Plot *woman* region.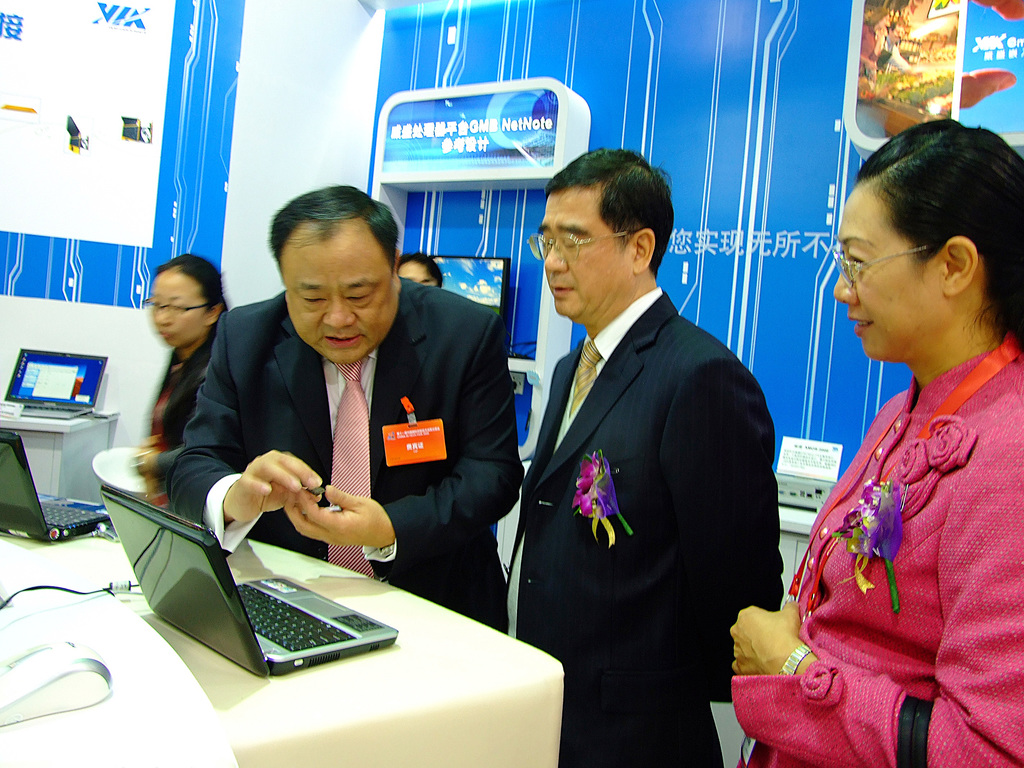
Plotted at left=781, top=136, right=1021, bottom=767.
